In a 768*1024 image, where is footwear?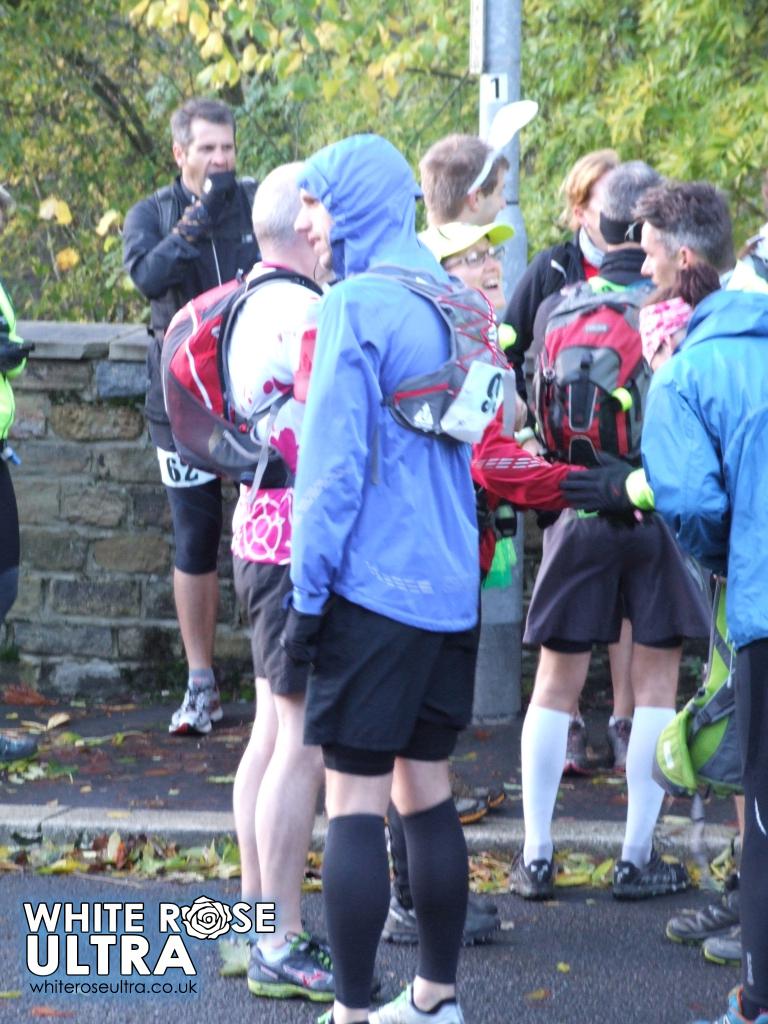
[left=613, top=853, right=690, bottom=895].
